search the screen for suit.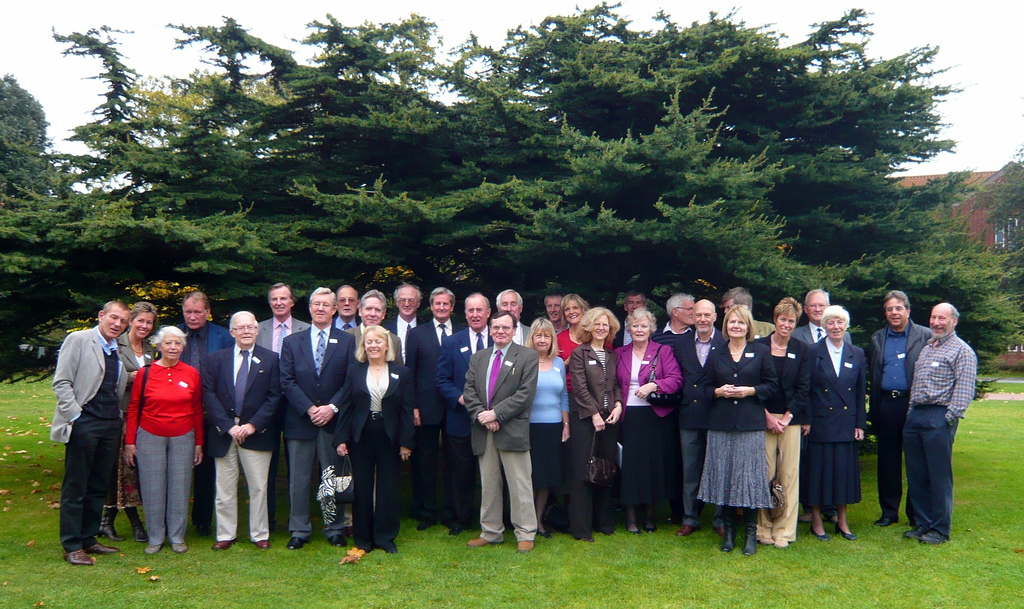
Found at (x1=754, y1=317, x2=775, y2=342).
